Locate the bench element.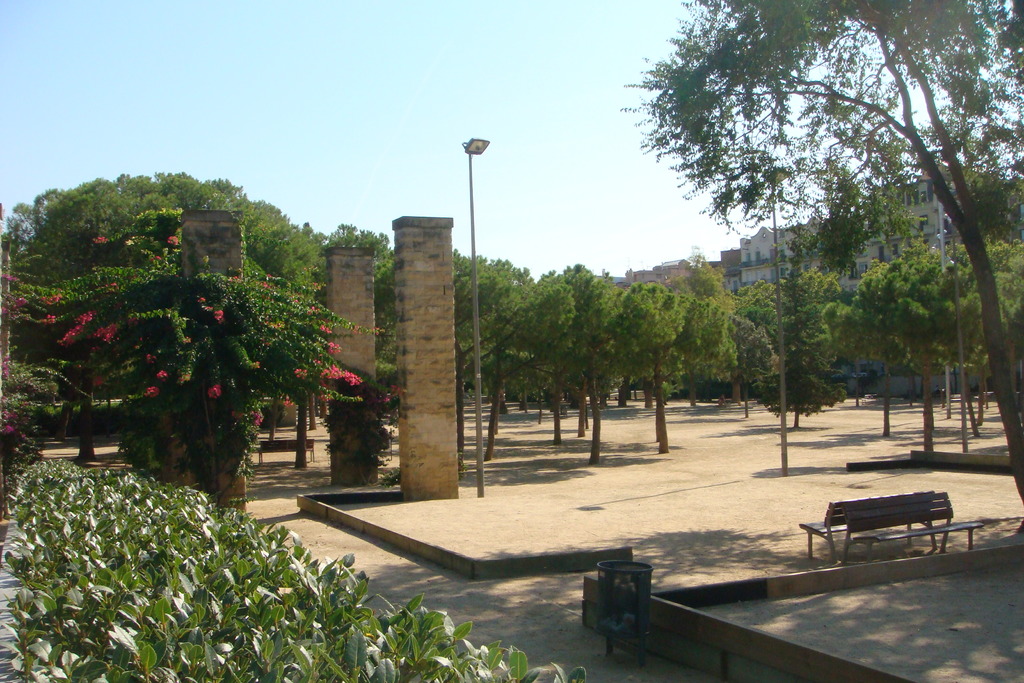
Element bbox: x1=972 y1=388 x2=994 y2=404.
